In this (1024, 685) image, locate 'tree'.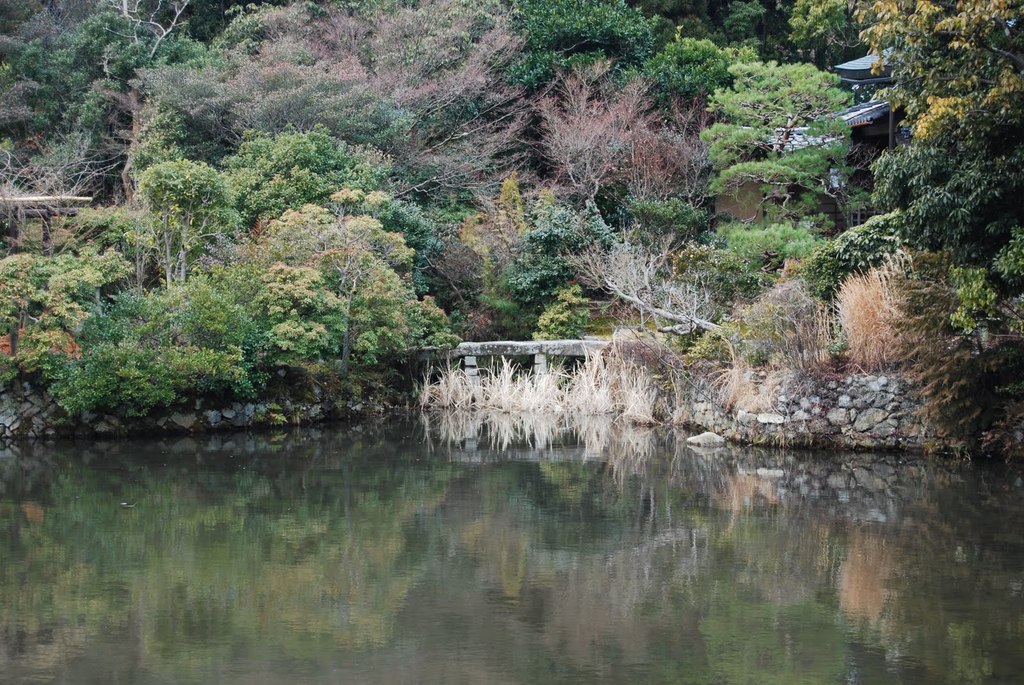
Bounding box: 497 0 664 90.
